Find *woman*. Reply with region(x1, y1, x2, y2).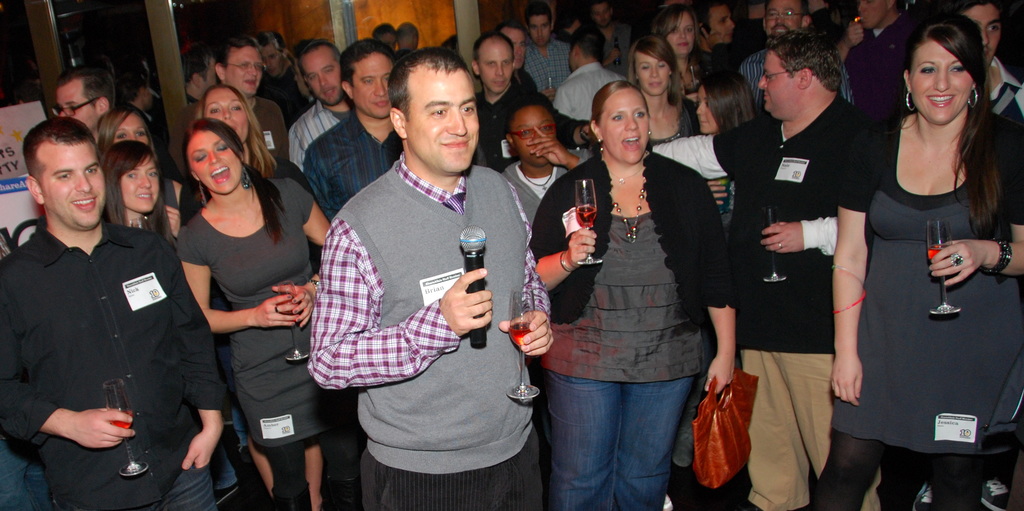
region(105, 135, 186, 252).
